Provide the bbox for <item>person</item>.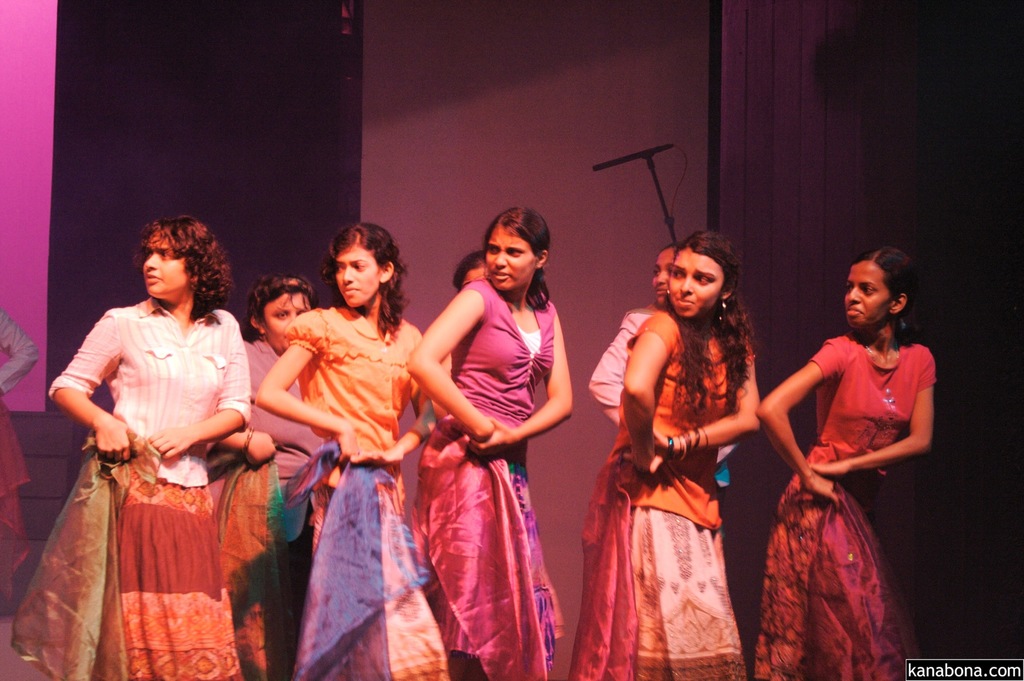
left=0, top=311, right=38, bottom=400.
